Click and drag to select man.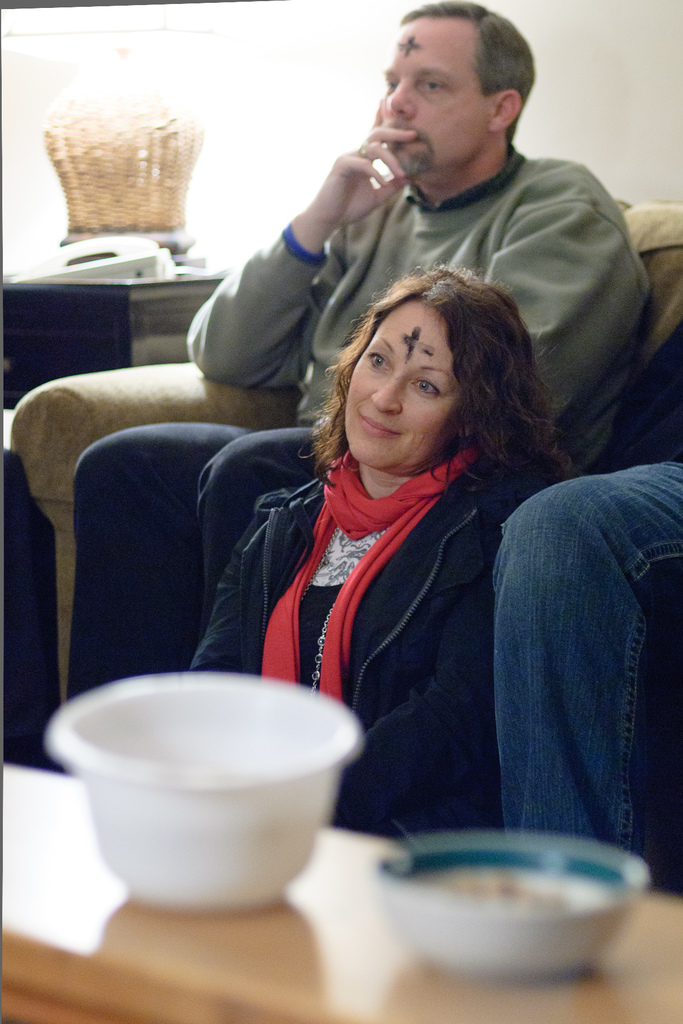
Selection: detection(51, 0, 646, 737).
